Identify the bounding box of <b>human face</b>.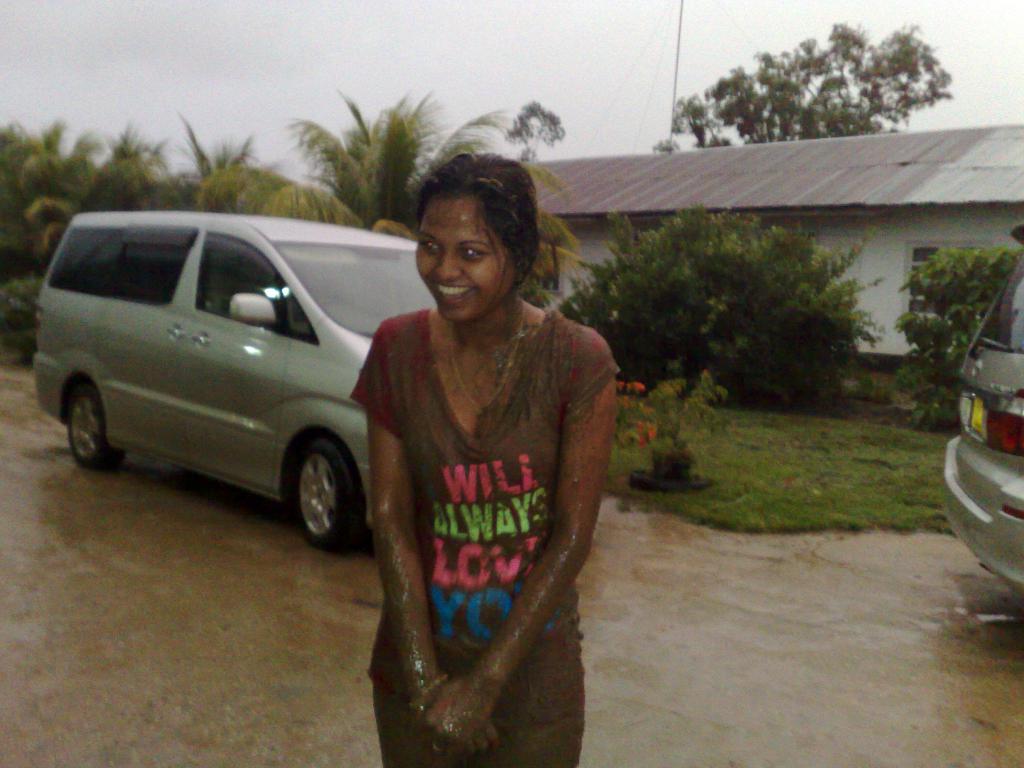
[left=414, top=200, right=515, bottom=321].
